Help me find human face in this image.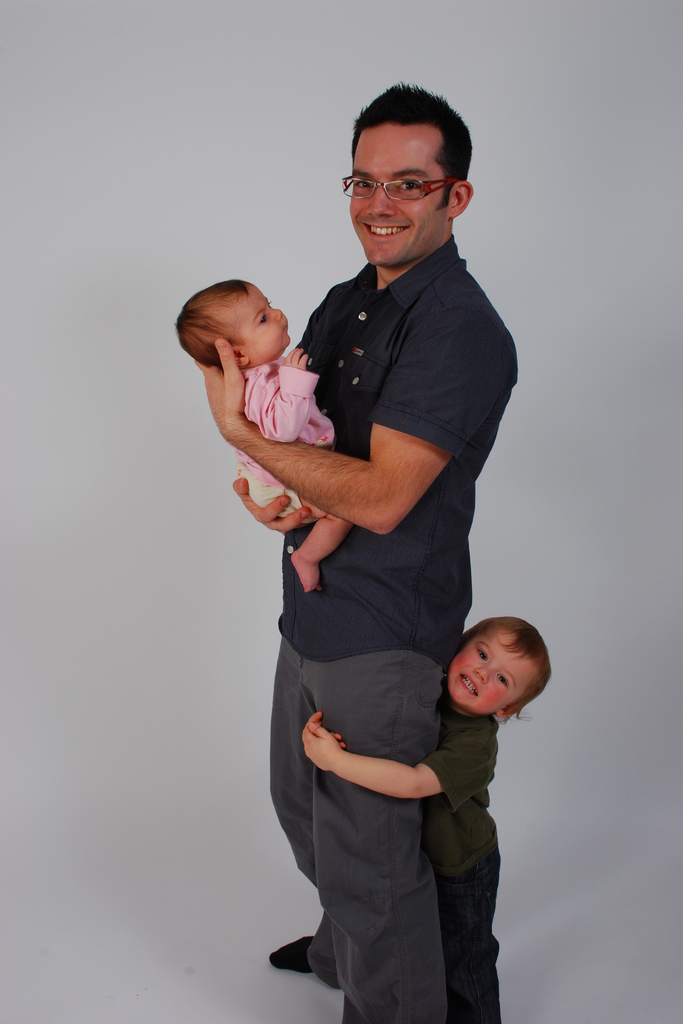
Found it: <bbox>447, 624, 540, 713</bbox>.
